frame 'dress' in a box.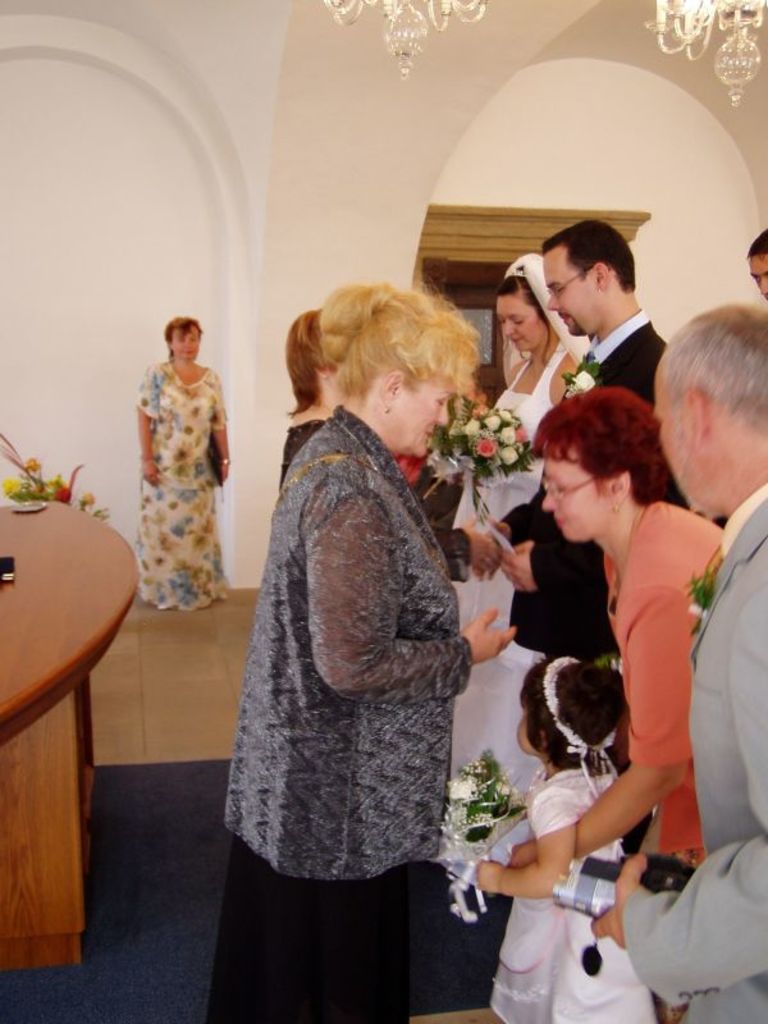
x1=481, y1=762, x2=622, y2=1023.
